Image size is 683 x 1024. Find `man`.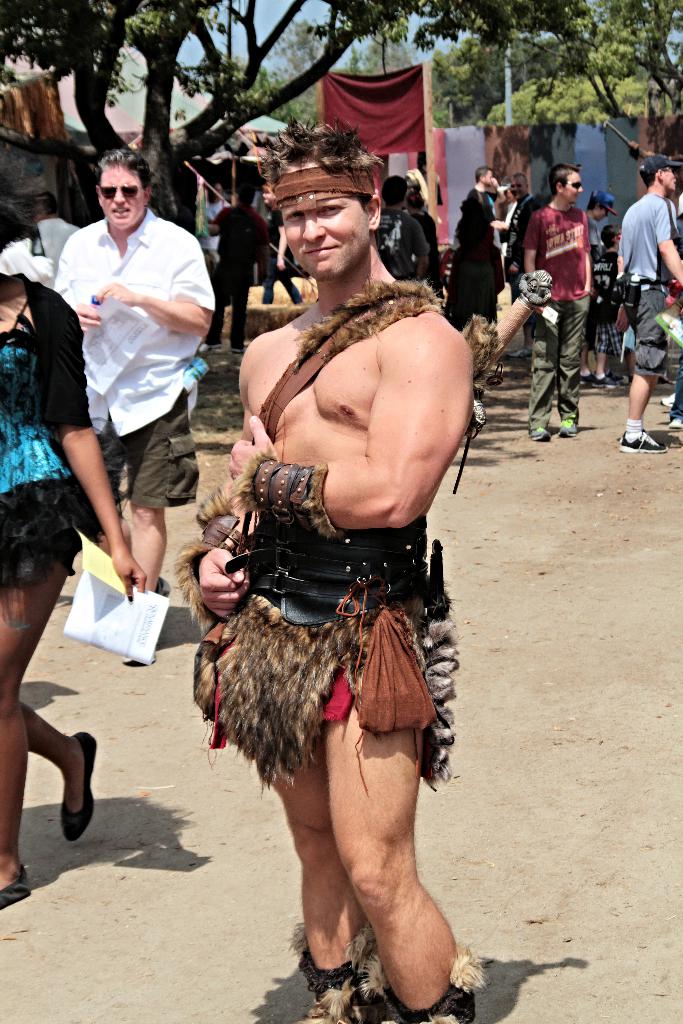
580/184/618/385.
